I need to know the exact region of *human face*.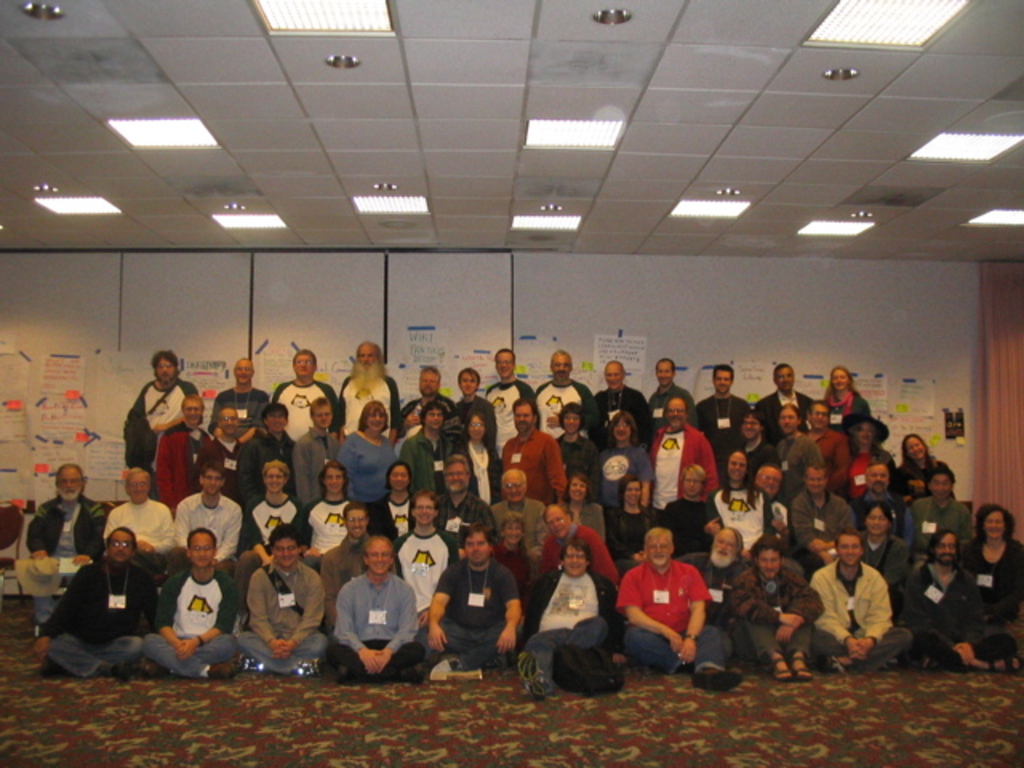
Region: left=563, top=542, right=586, bottom=578.
